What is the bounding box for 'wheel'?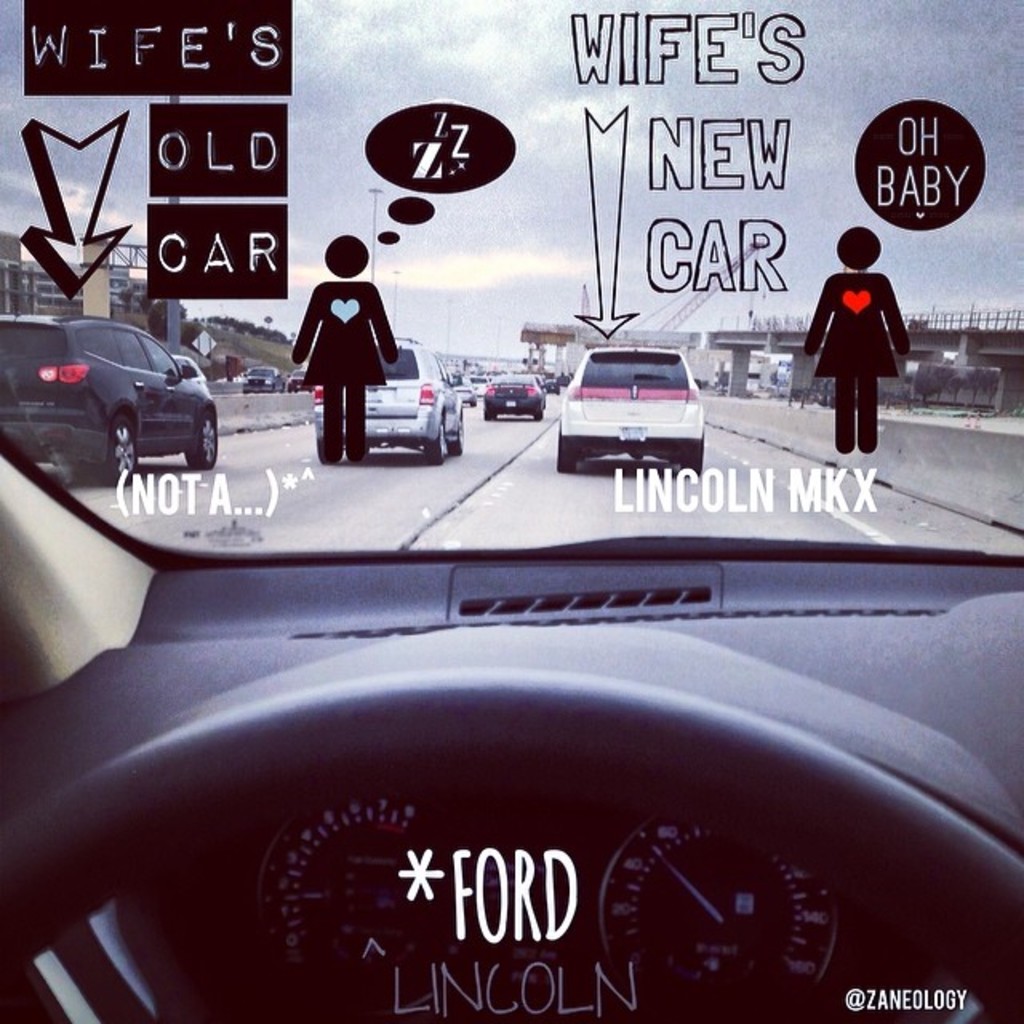
(114,413,139,477).
